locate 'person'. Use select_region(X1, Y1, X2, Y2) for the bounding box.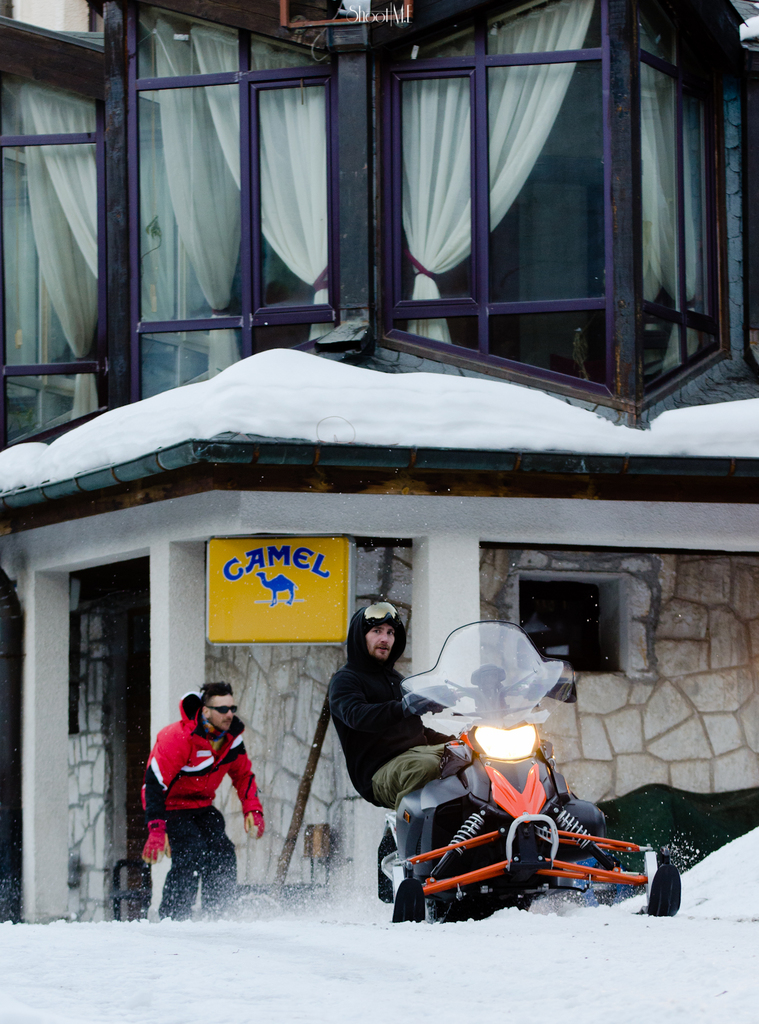
select_region(329, 596, 494, 806).
